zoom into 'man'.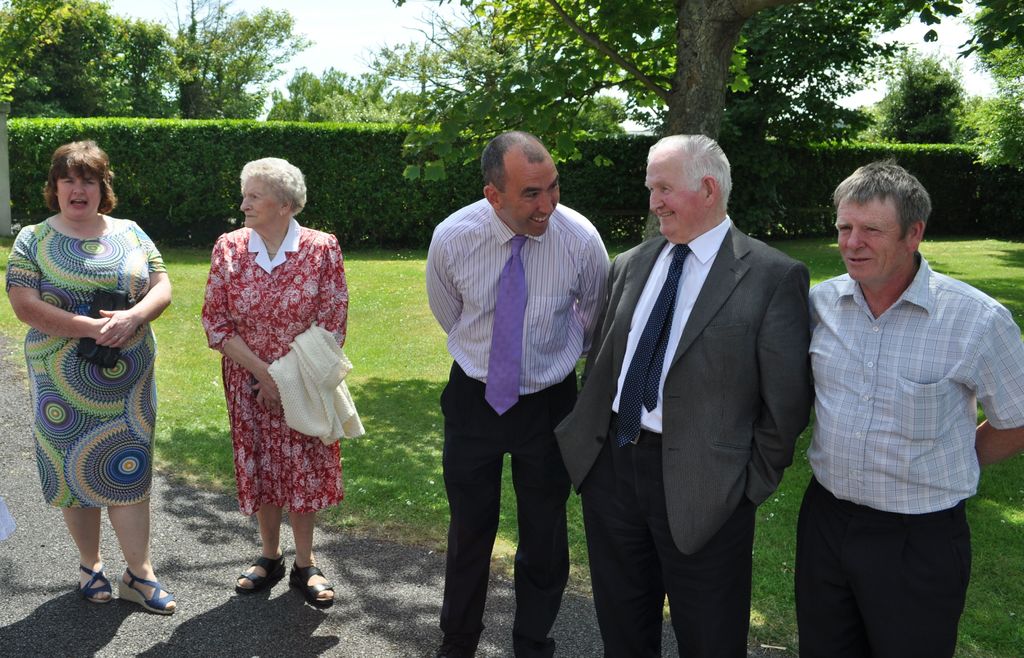
Zoom target: {"left": 558, "top": 135, "right": 814, "bottom": 657}.
